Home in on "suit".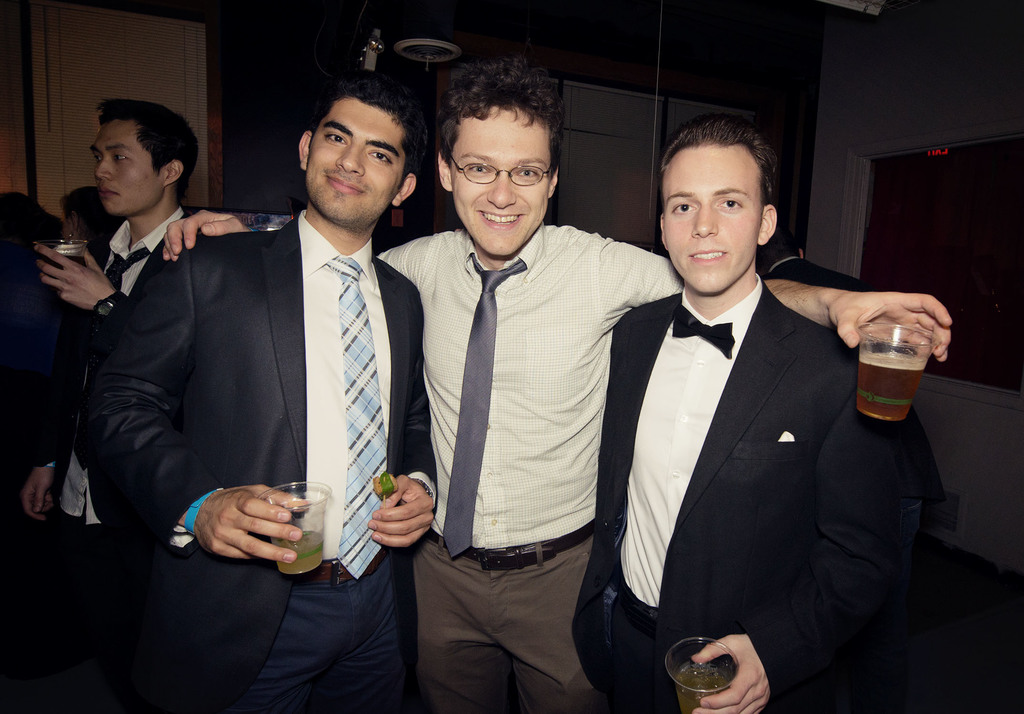
Homed in at [74, 206, 435, 713].
